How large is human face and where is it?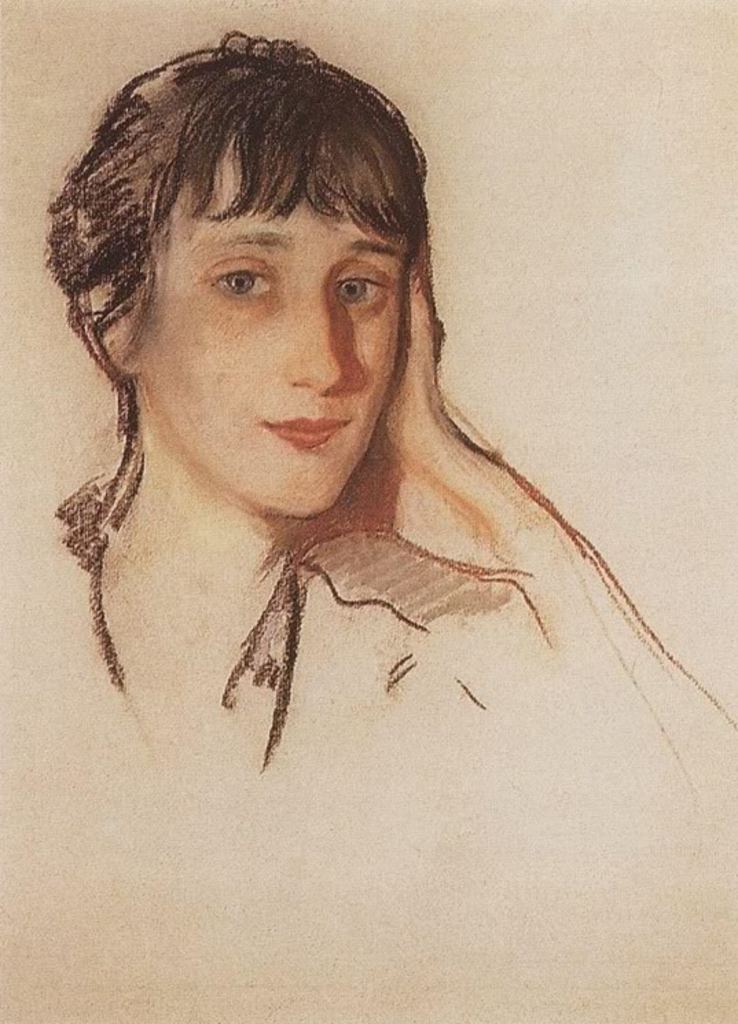
Bounding box: {"x1": 136, "y1": 126, "x2": 405, "y2": 515}.
